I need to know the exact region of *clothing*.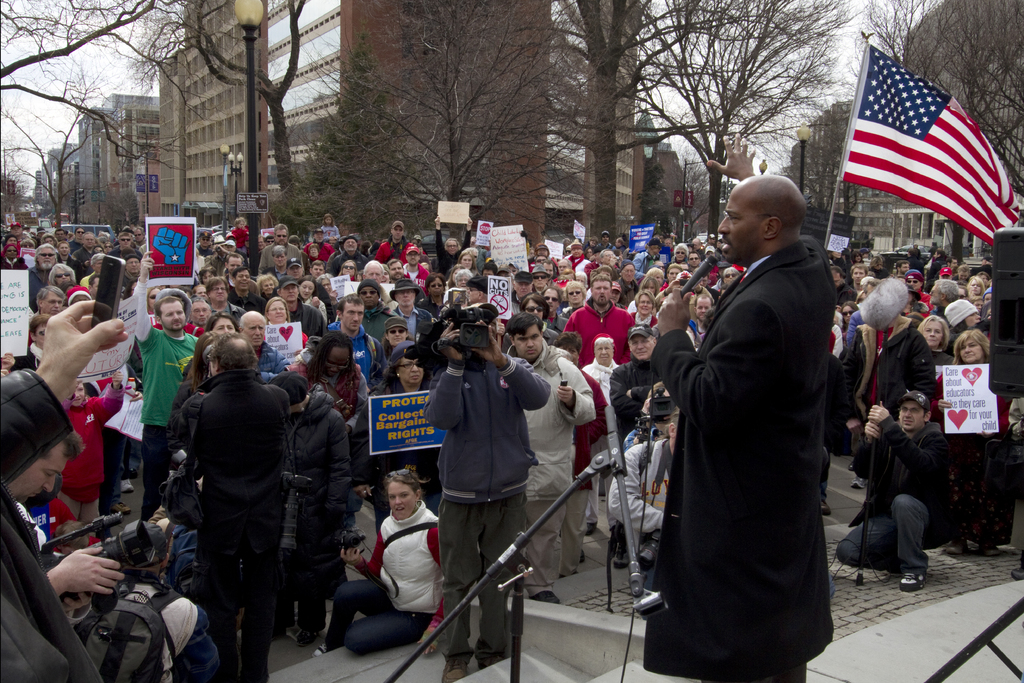
Region: (left=232, top=226, right=249, bottom=255).
